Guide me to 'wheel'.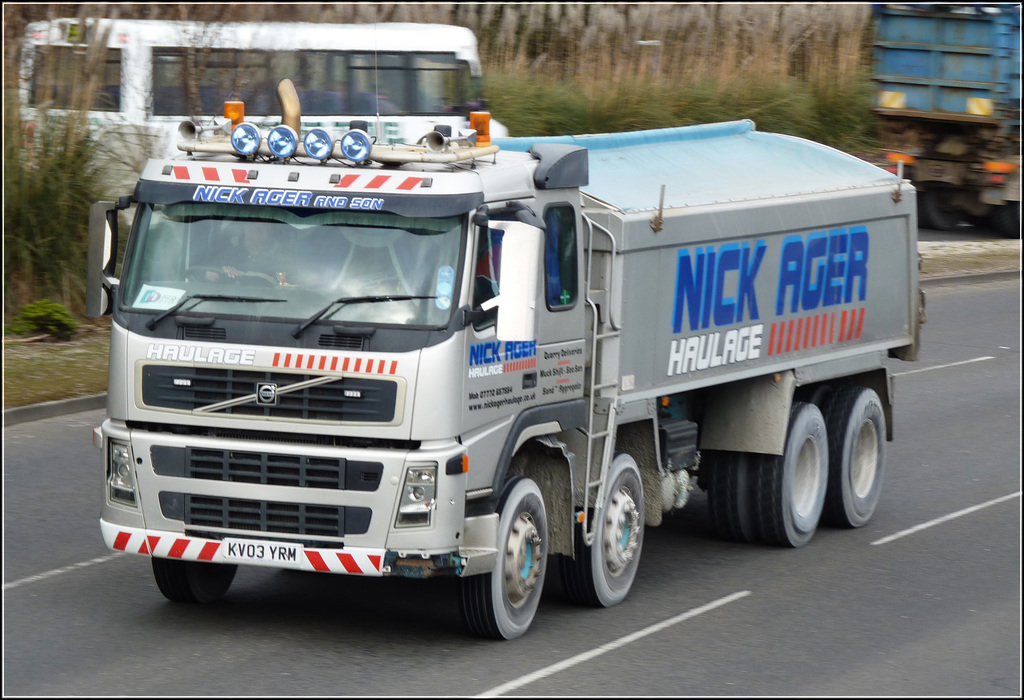
Guidance: <box>465,465,550,643</box>.
